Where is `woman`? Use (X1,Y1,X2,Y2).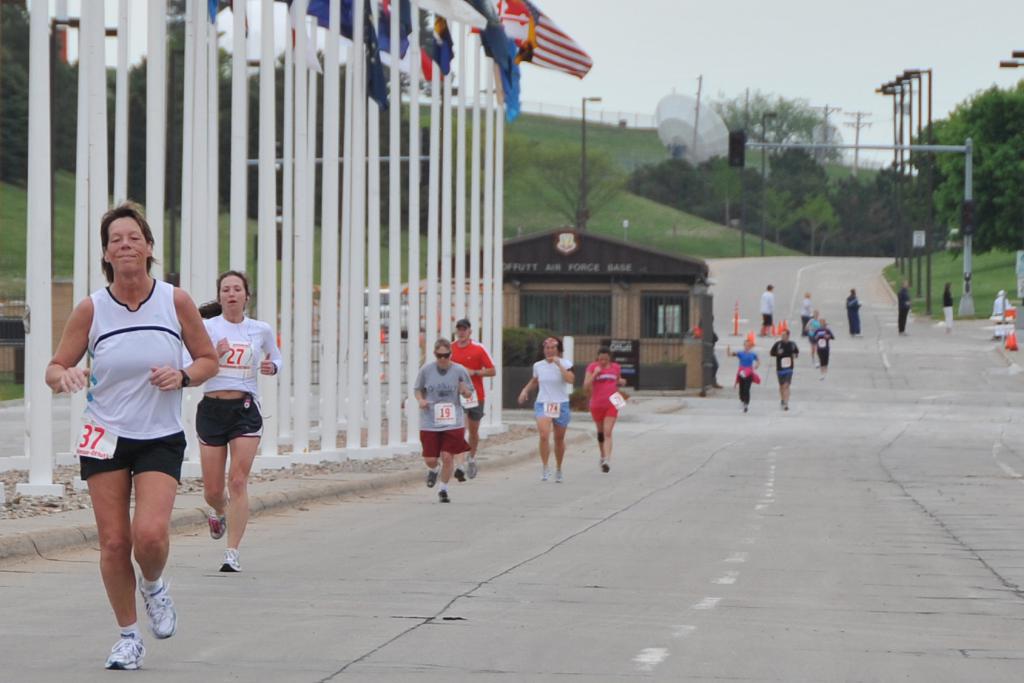
(409,336,480,503).
